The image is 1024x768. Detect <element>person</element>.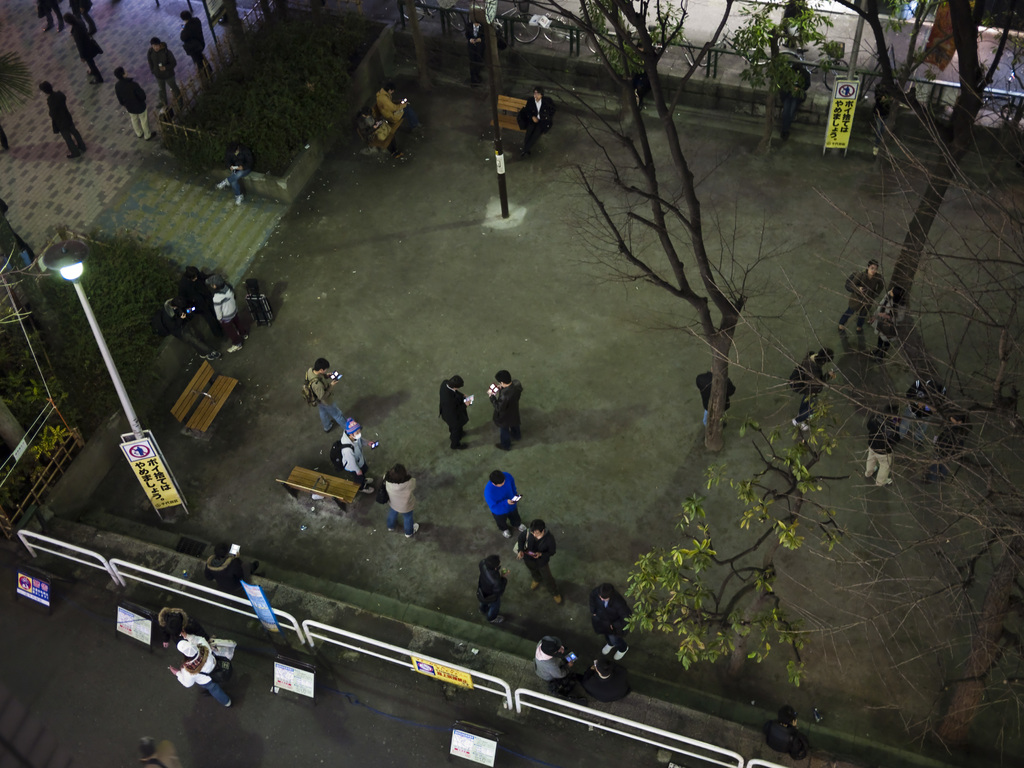
Detection: 582 577 631 641.
